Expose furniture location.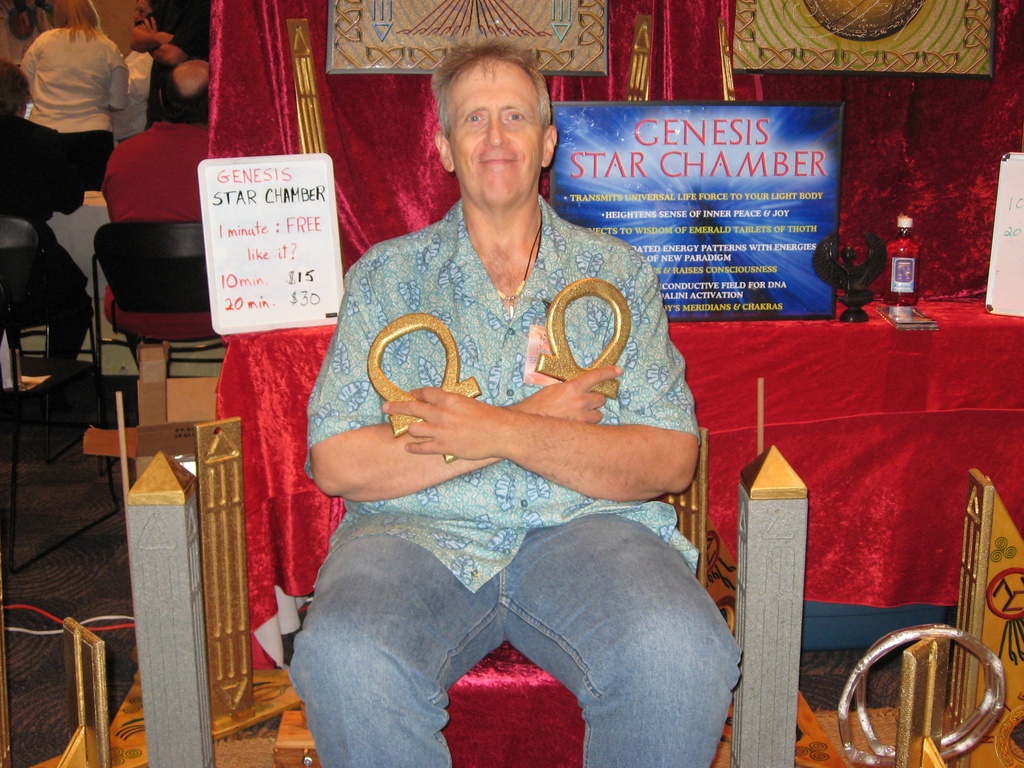
Exposed at {"x1": 207, "y1": 298, "x2": 1023, "y2": 650}.
